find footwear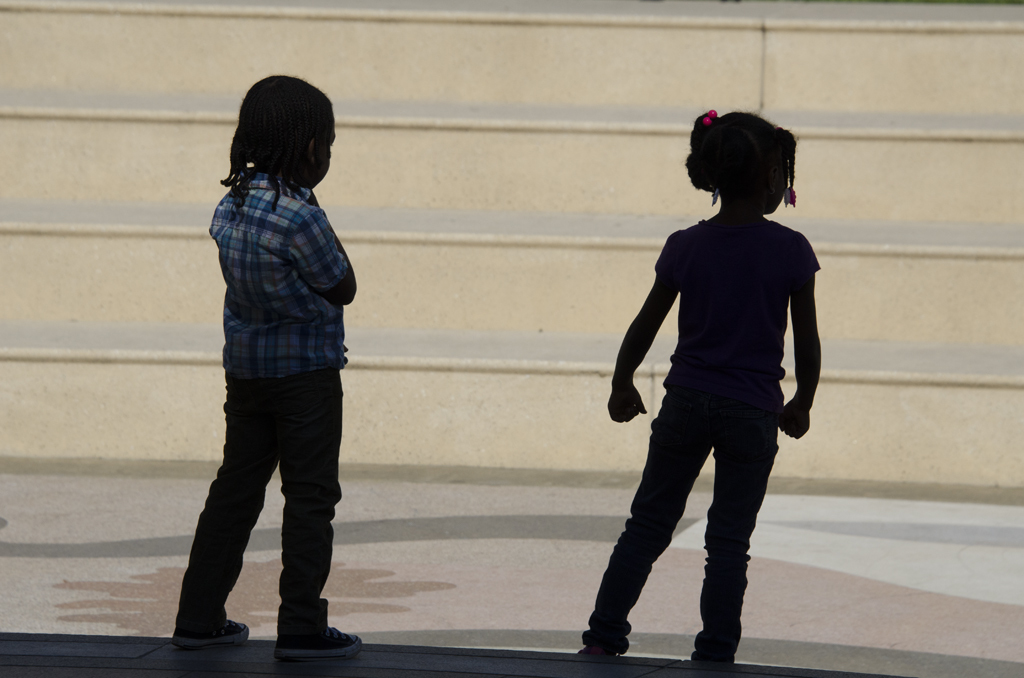
[x1=164, y1=583, x2=234, y2=655]
